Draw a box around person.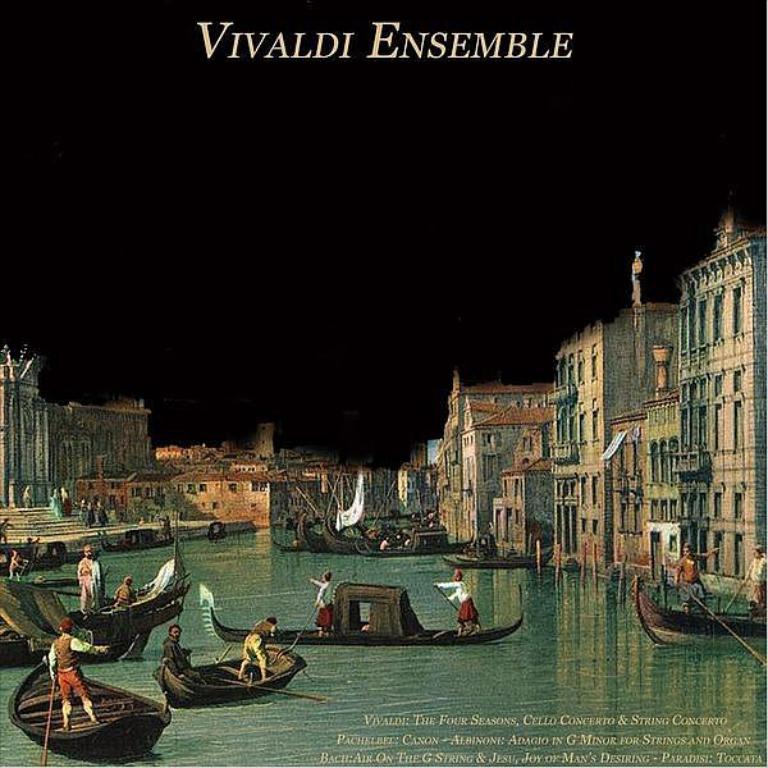
bbox=[667, 541, 721, 631].
